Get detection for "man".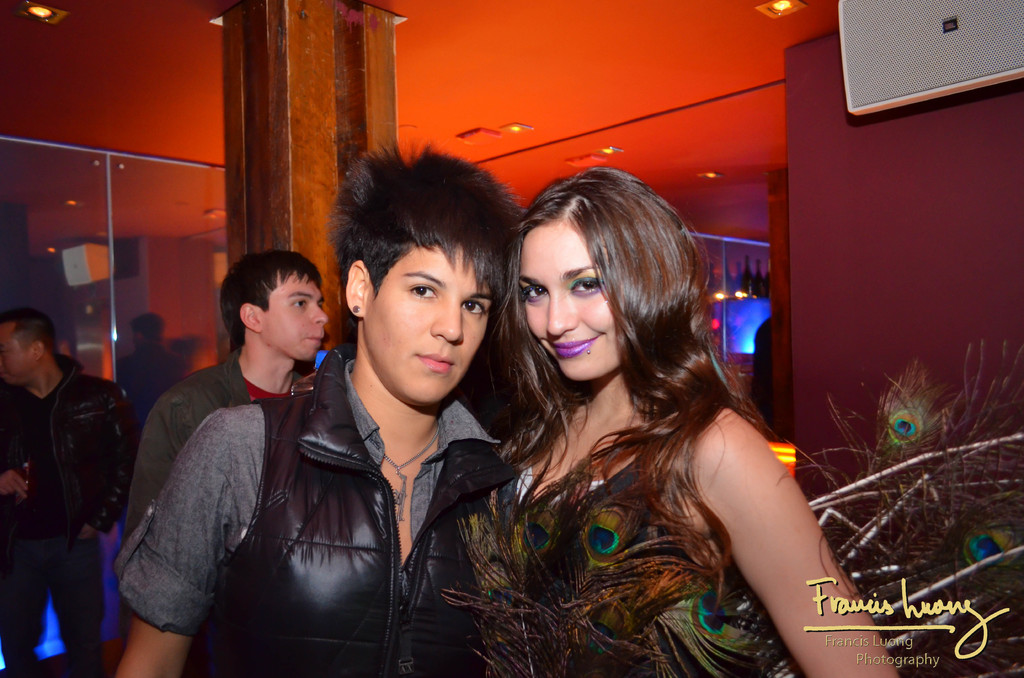
Detection: [132,251,330,529].
